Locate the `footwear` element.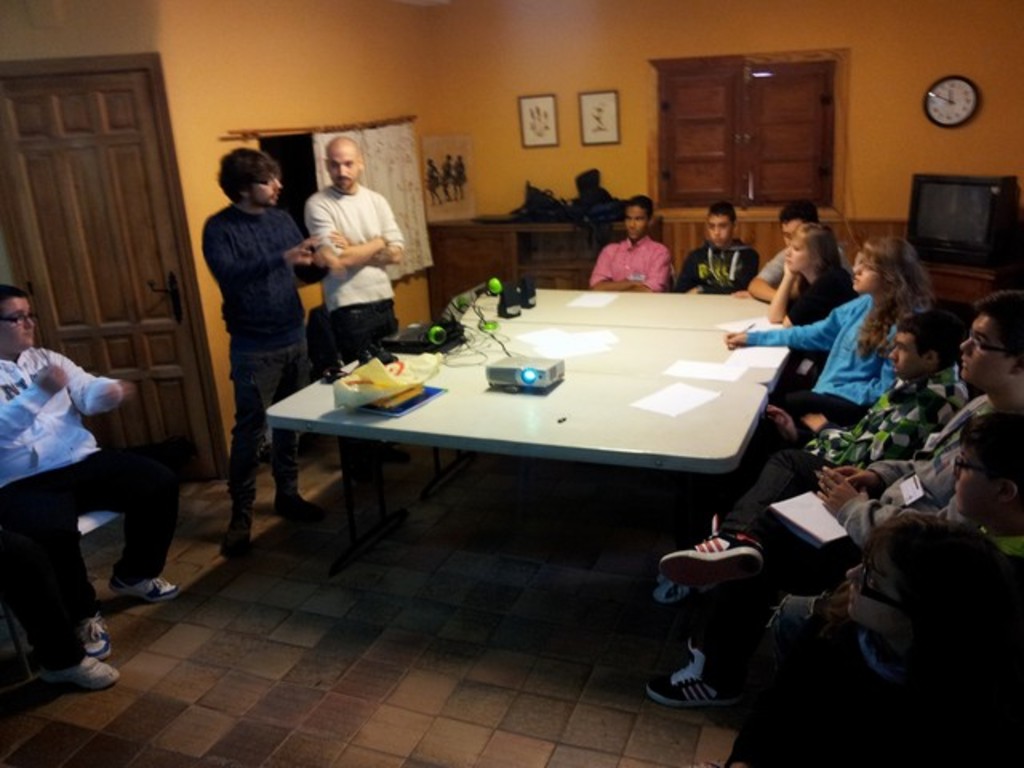
Element bbox: x1=22 y1=626 x2=104 y2=712.
